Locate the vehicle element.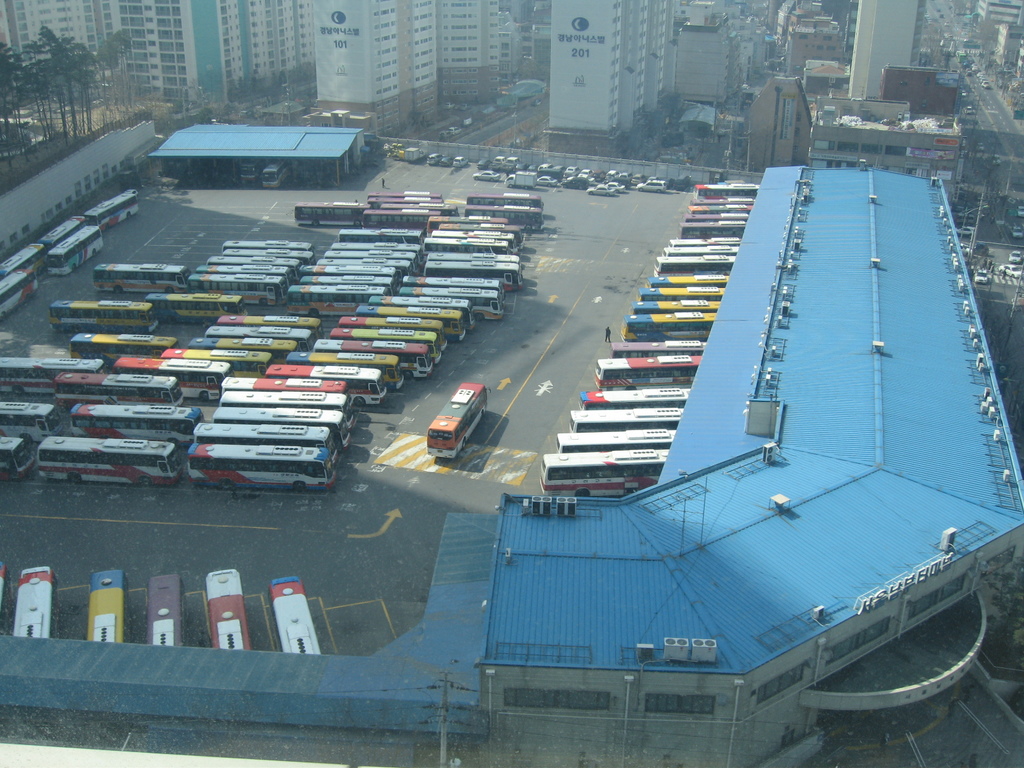
Element bbox: left=0, top=356, right=106, bottom=400.
